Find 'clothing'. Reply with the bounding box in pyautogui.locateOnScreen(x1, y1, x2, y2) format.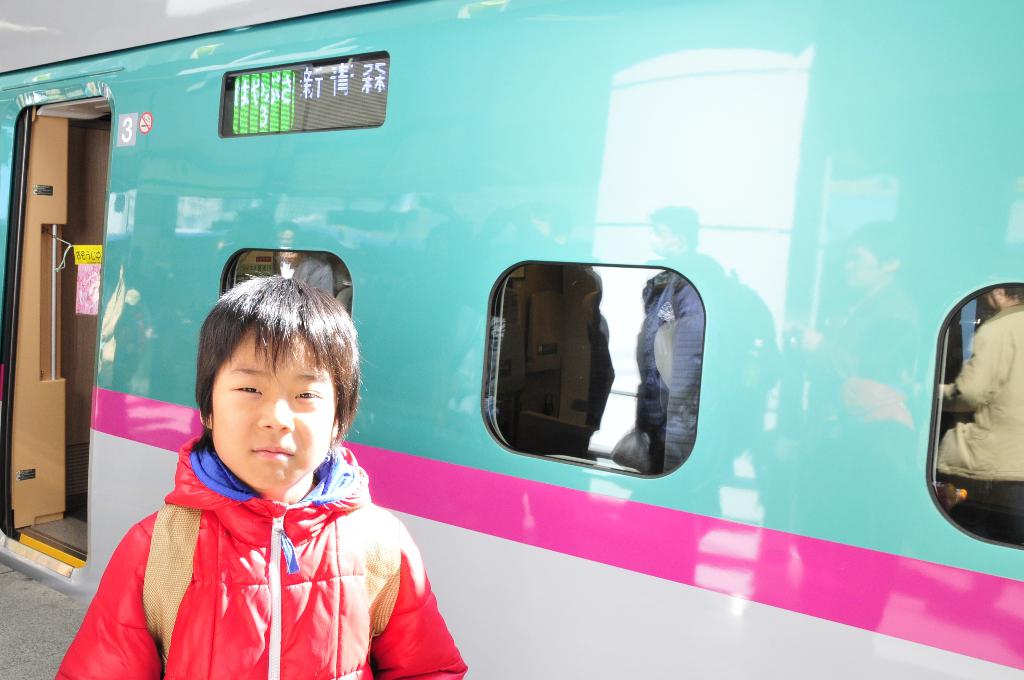
pyautogui.locateOnScreen(628, 271, 701, 474).
